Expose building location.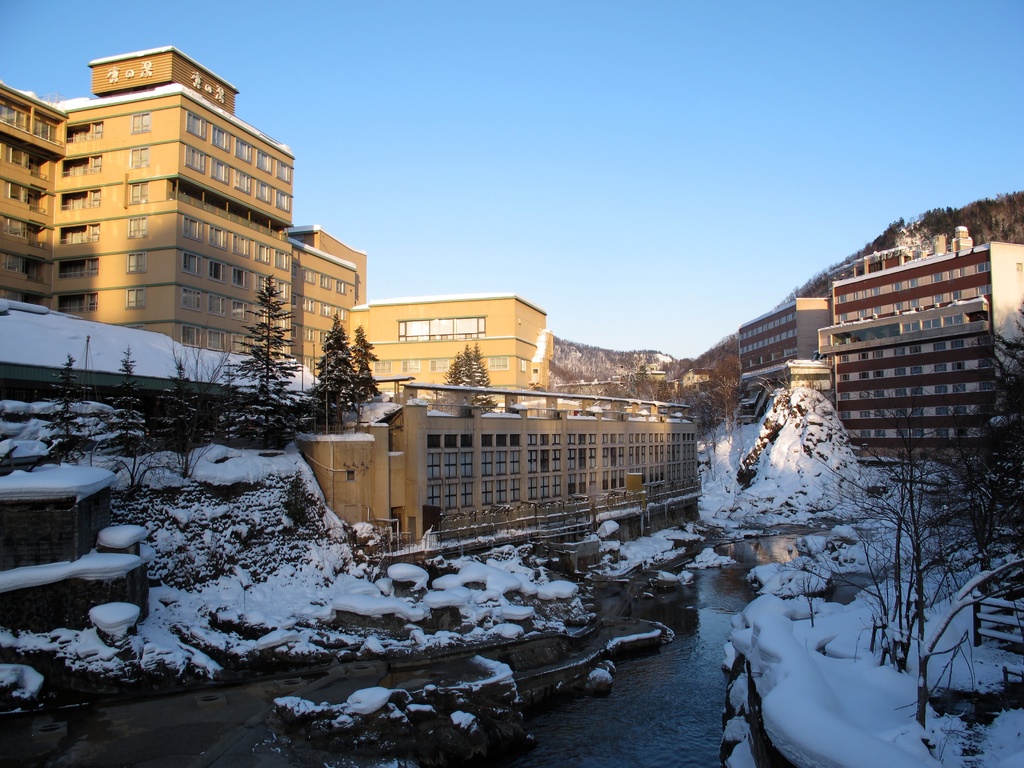
Exposed at x1=814, y1=244, x2=1023, y2=463.
